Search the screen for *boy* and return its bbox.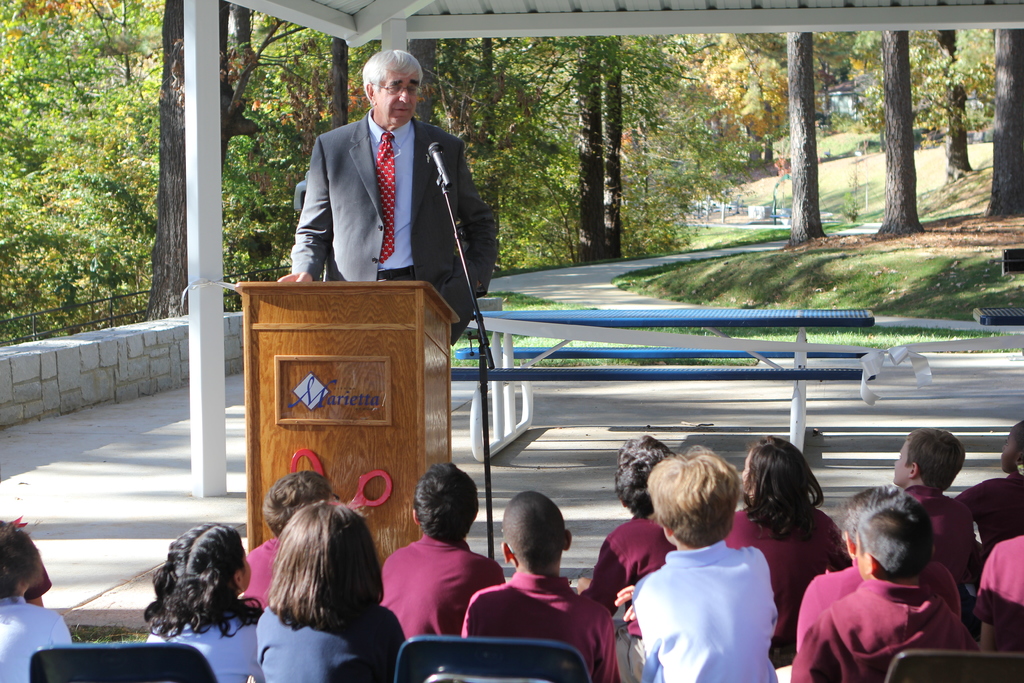
Found: detection(608, 443, 788, 679).
